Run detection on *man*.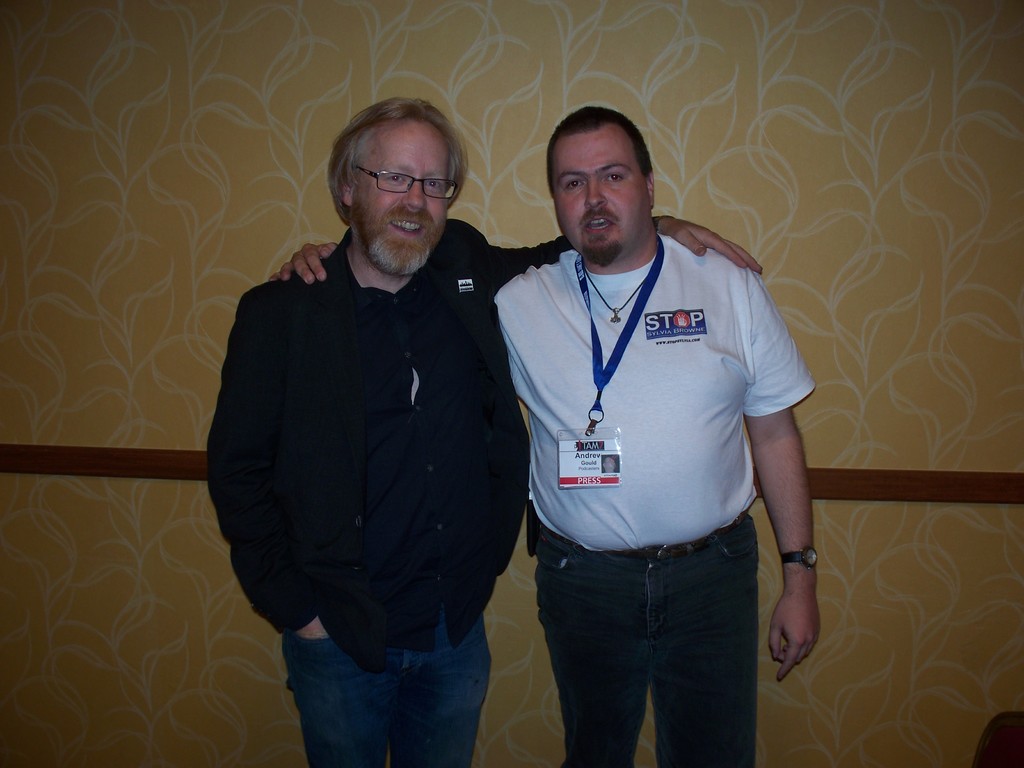
Result: {"left": 269, "top": 105, "right": 818, "bottom": 767}.
